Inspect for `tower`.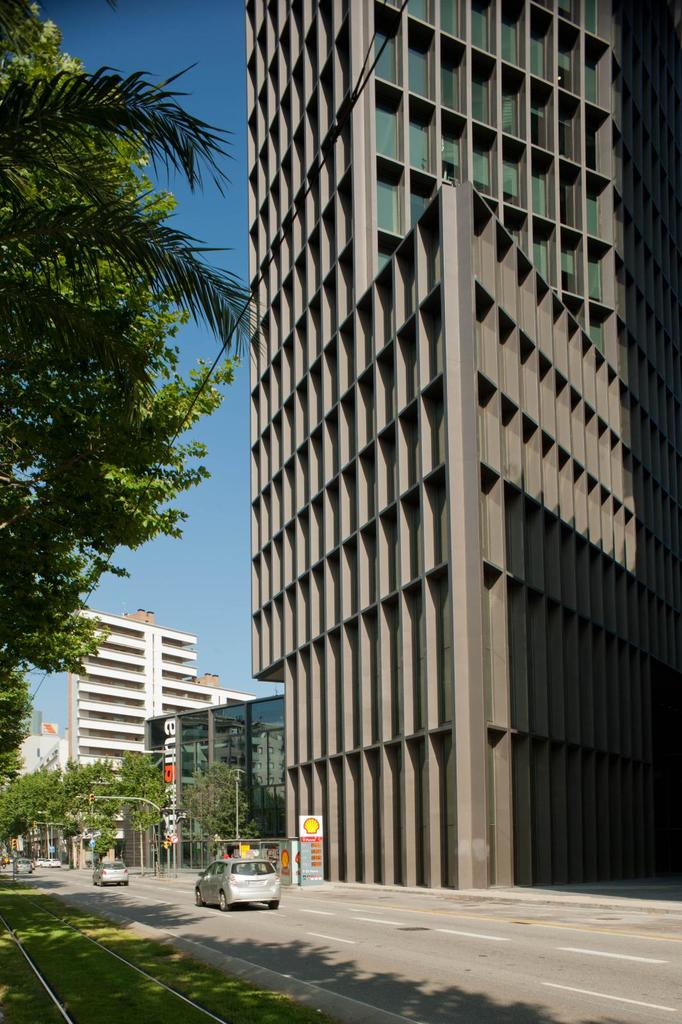
Inspection: 65, 607, 200, 842.
